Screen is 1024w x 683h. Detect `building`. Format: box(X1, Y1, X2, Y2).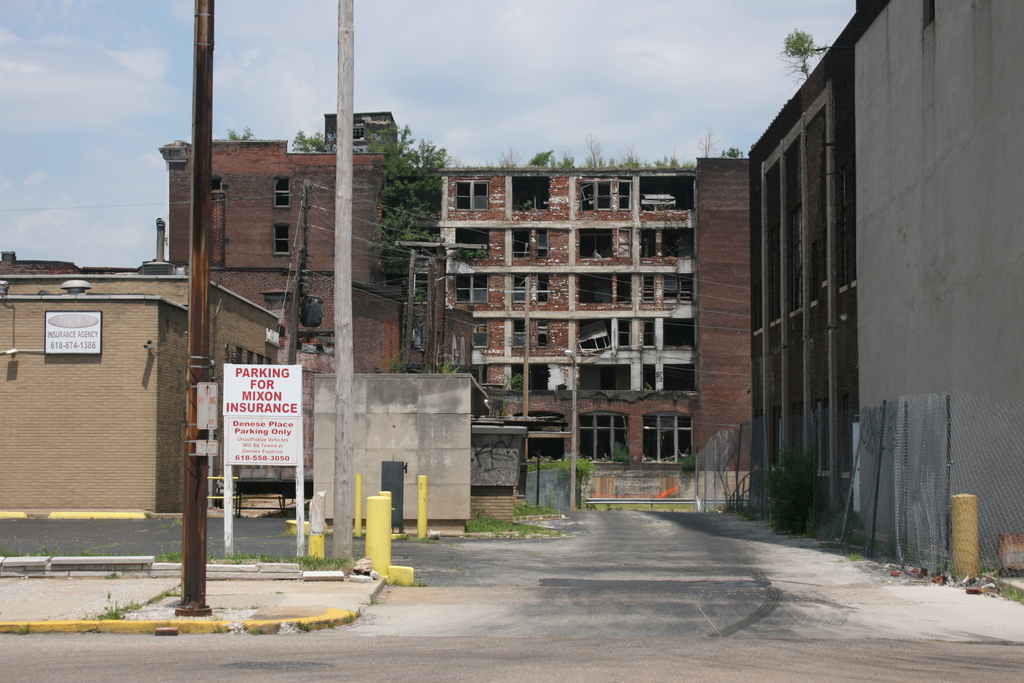
box(0, 280, 279, 507).
